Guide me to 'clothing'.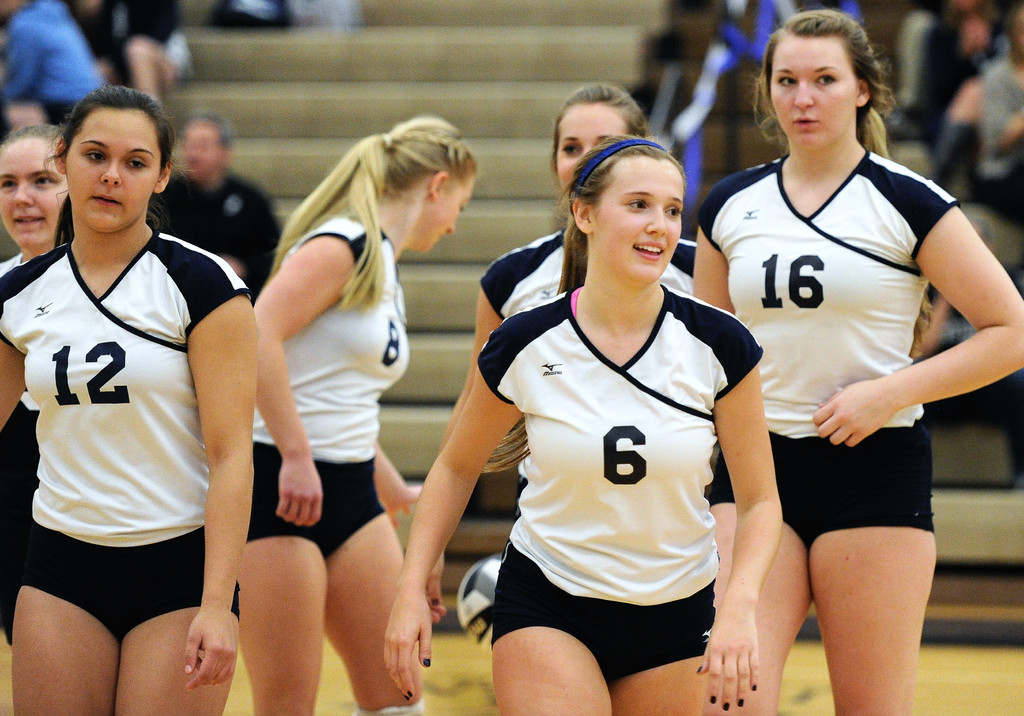
Guidance: box=[248, 212, 409, 522].
